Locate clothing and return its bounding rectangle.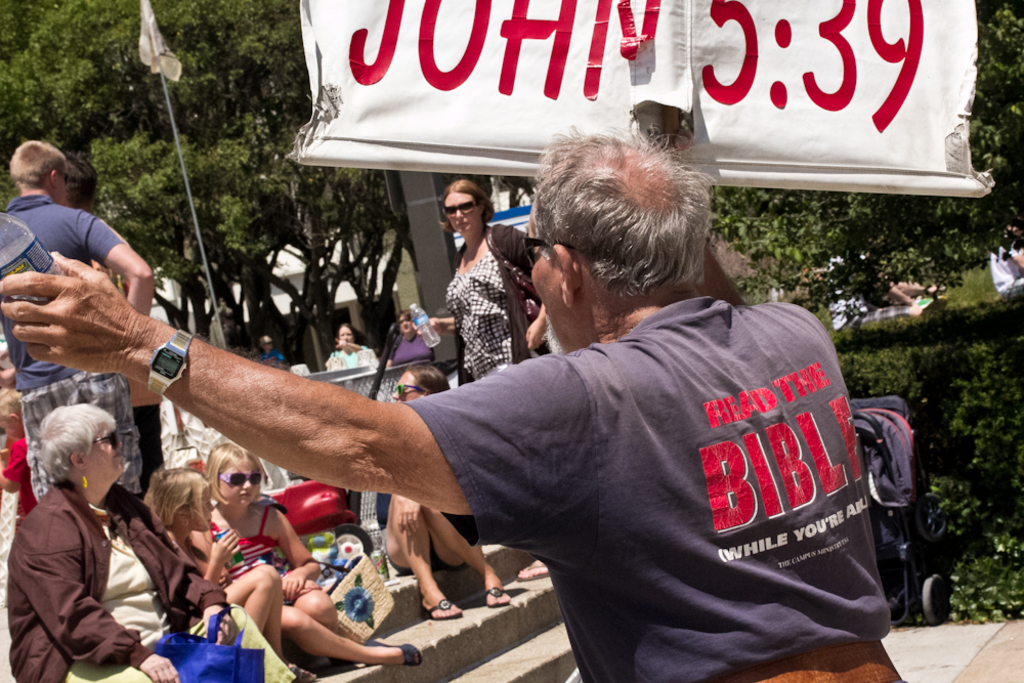
<region>0, 193, 154, 489</region>.
